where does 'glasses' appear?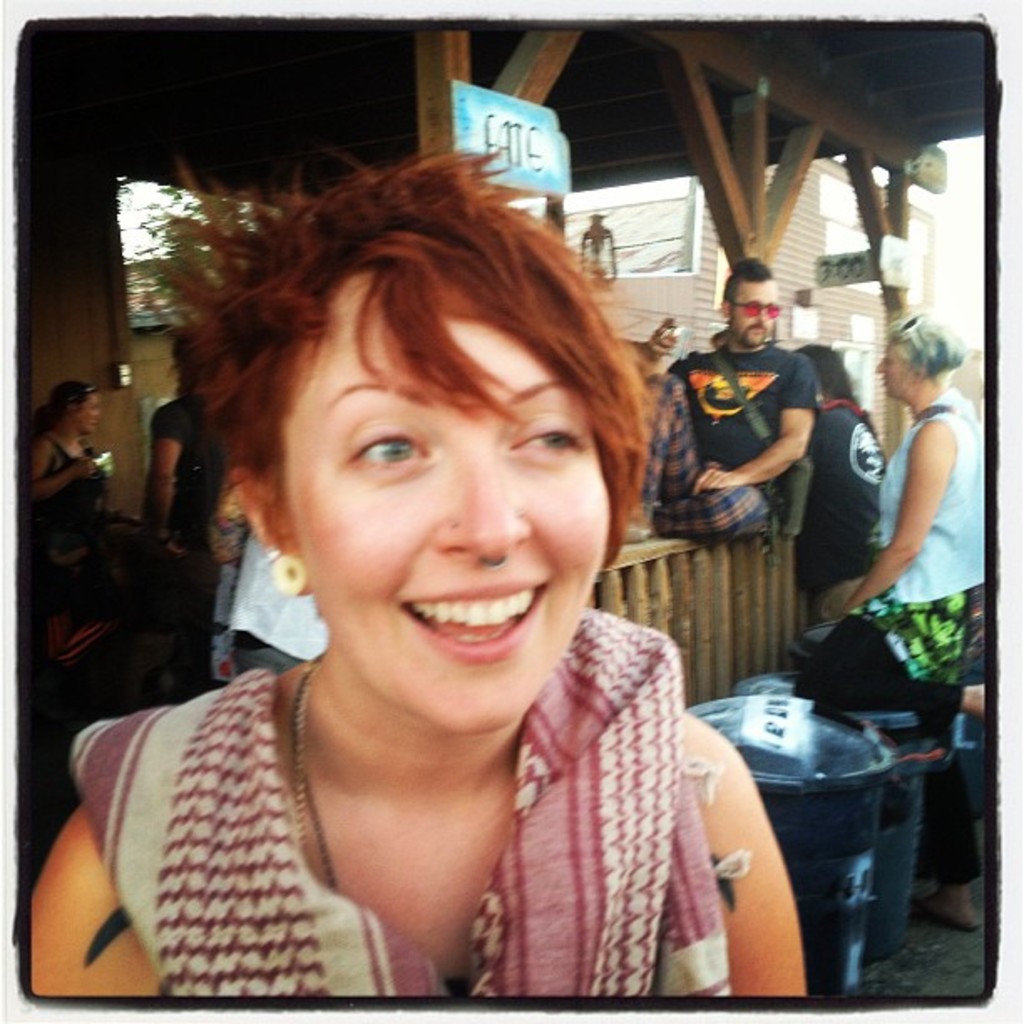
Appears at 724/301/785/325.
